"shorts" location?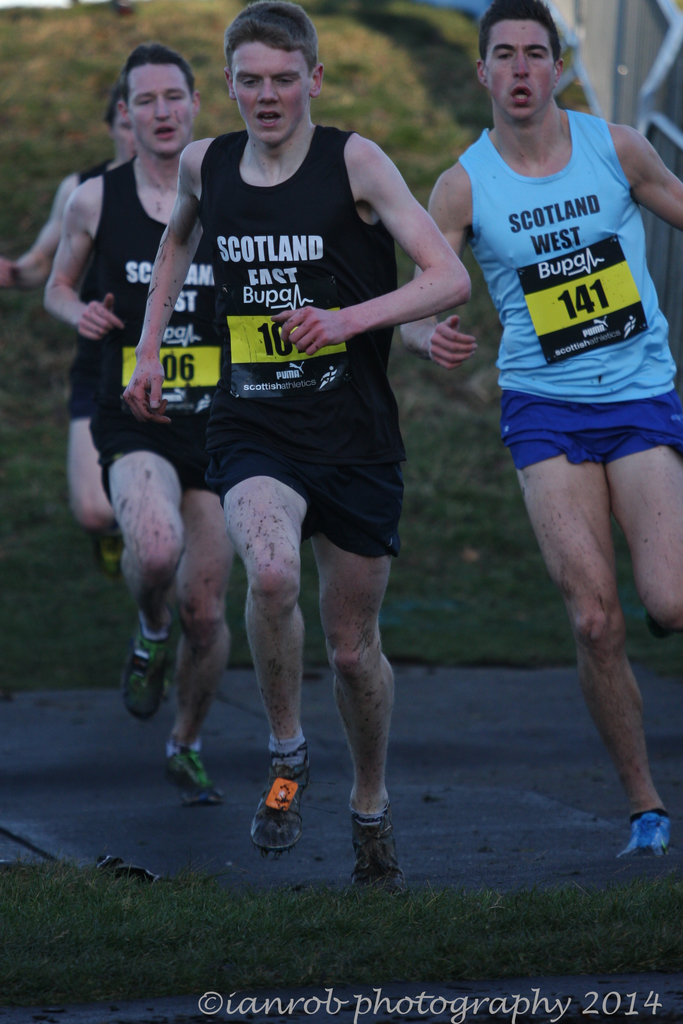
x1=68 y1=364 x2=94 y2=420
